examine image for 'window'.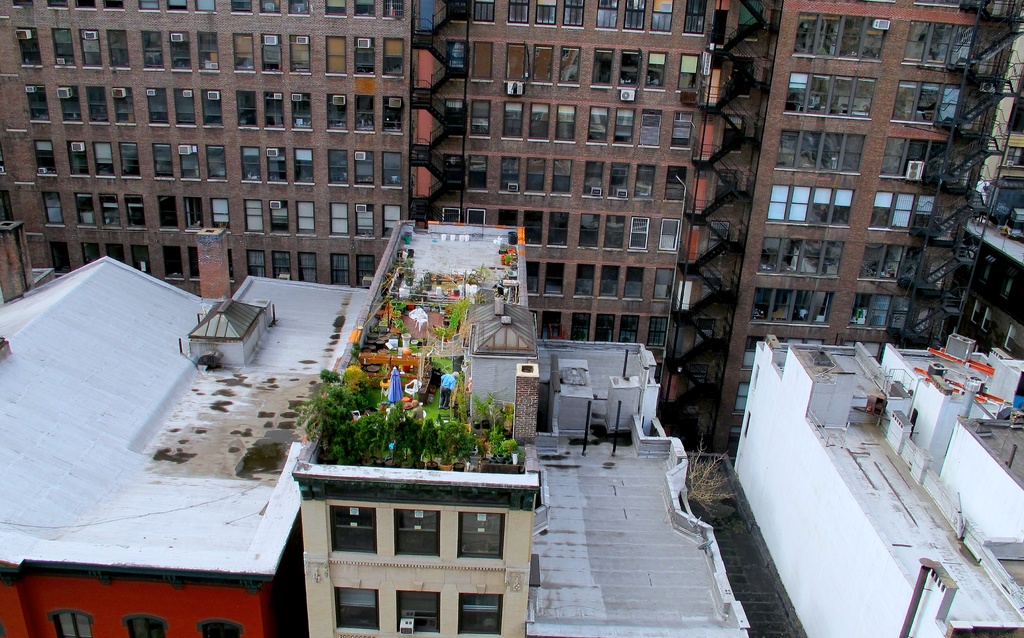
Examination result: 47 241 65 278.
